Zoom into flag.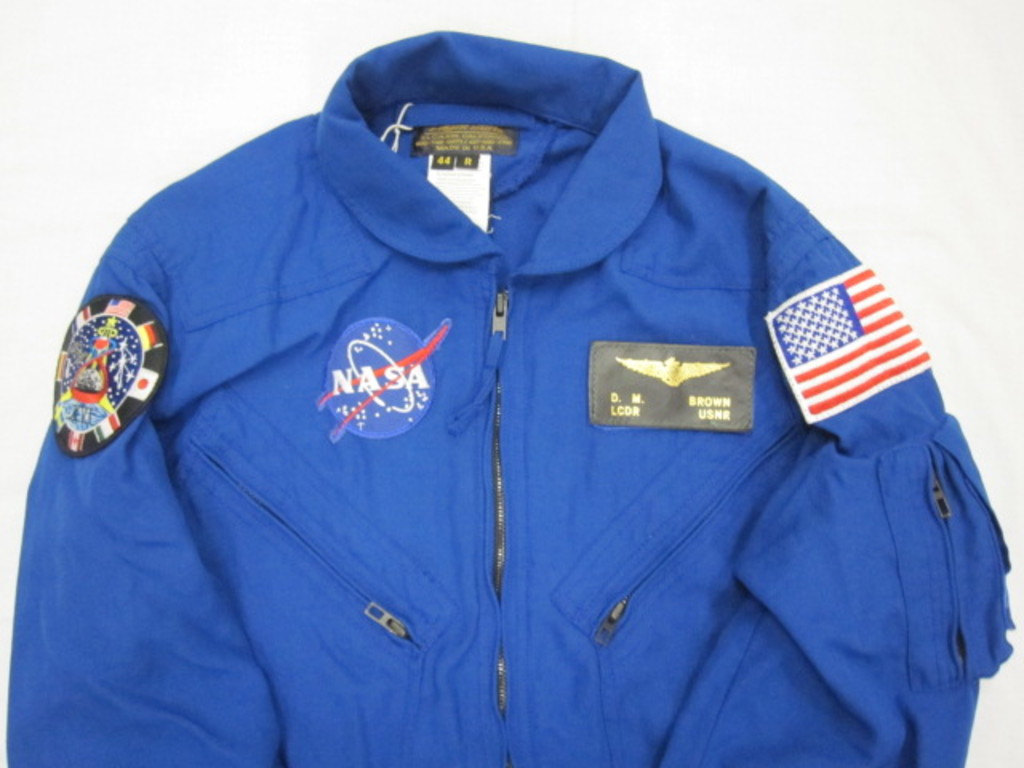
Zoom target: [x1=91, y1=411, x2=128, y2=442].
